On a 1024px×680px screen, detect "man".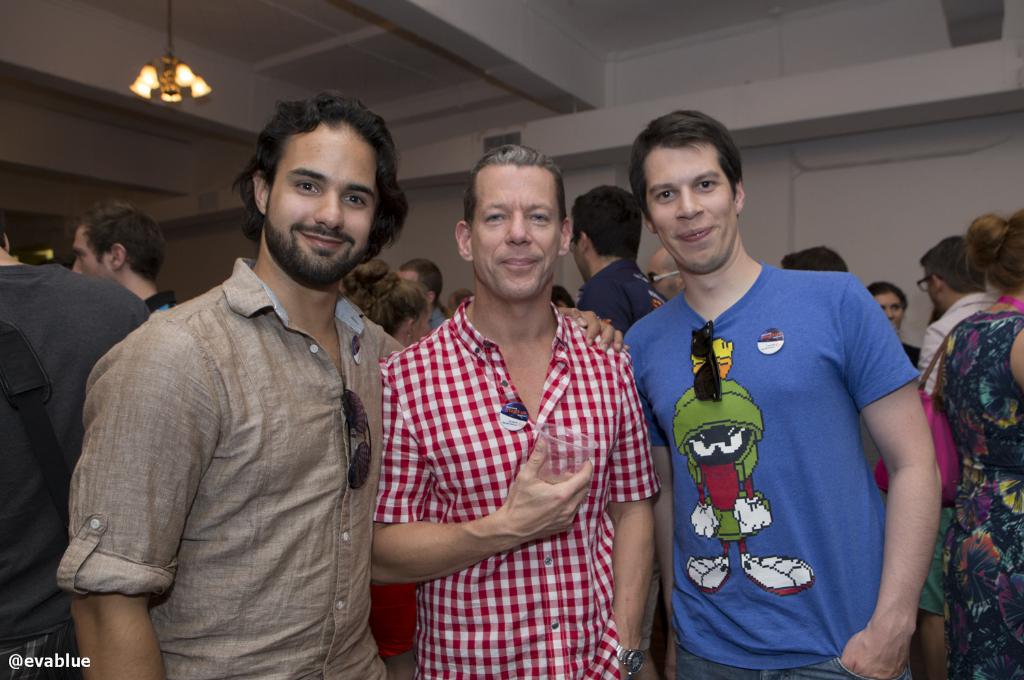
571,179,666,337.
